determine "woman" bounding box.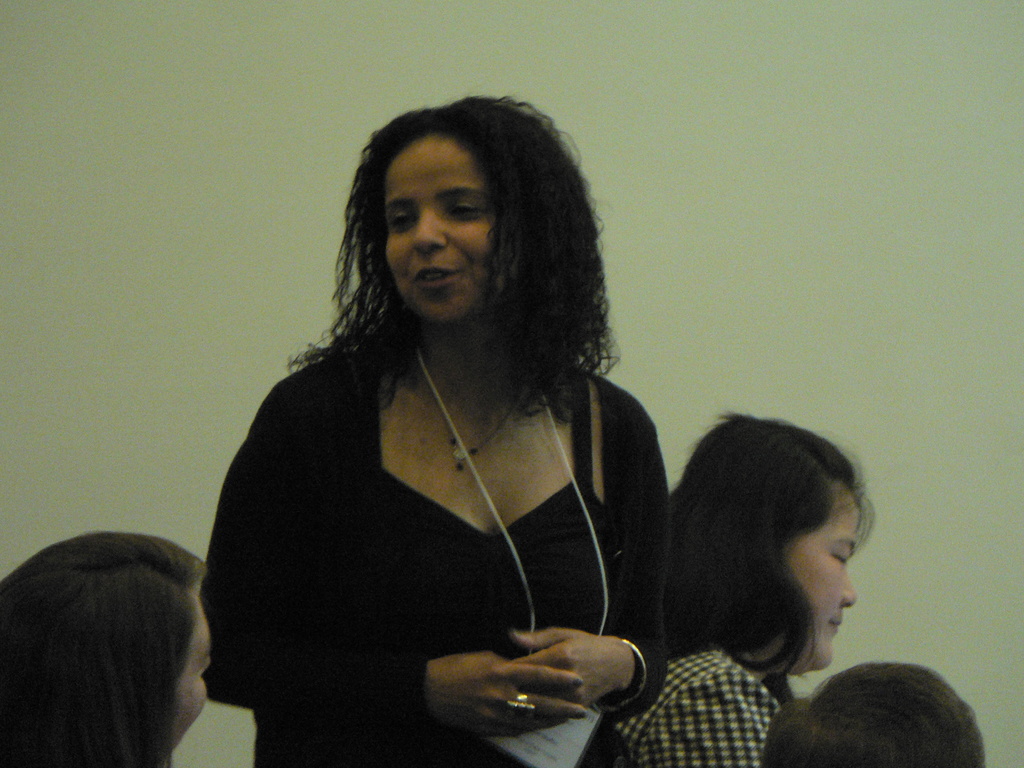
Determined: 195, 113, 755, 761.
